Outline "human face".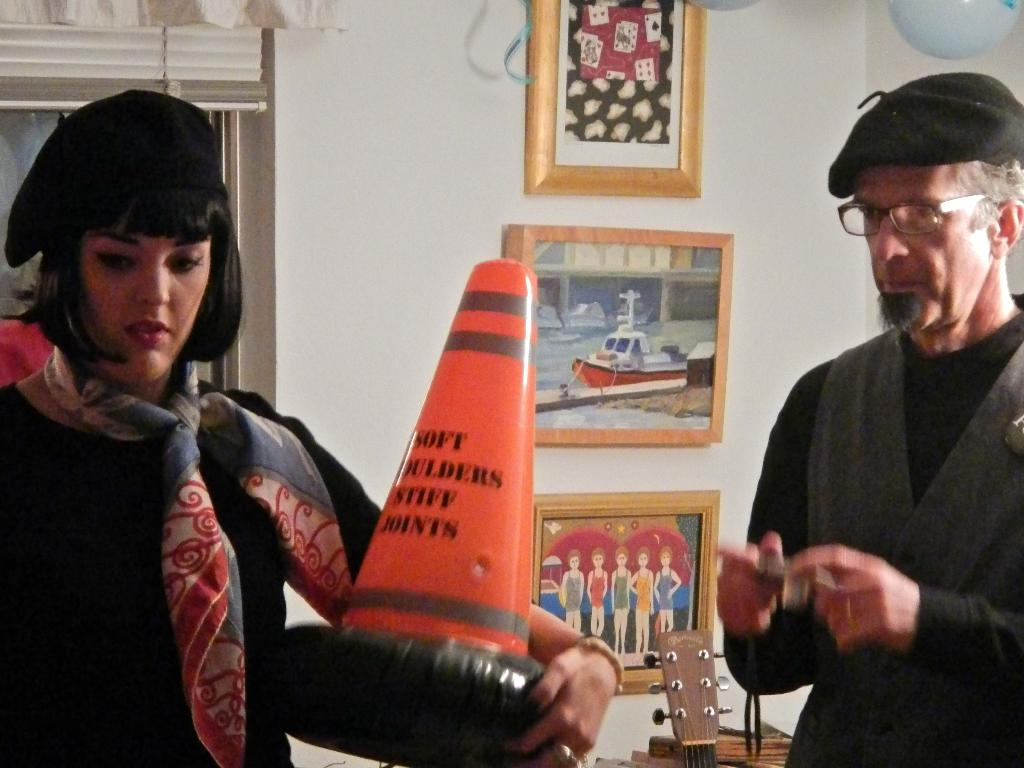
Outline: select_region(858, 161, 995, 352).
